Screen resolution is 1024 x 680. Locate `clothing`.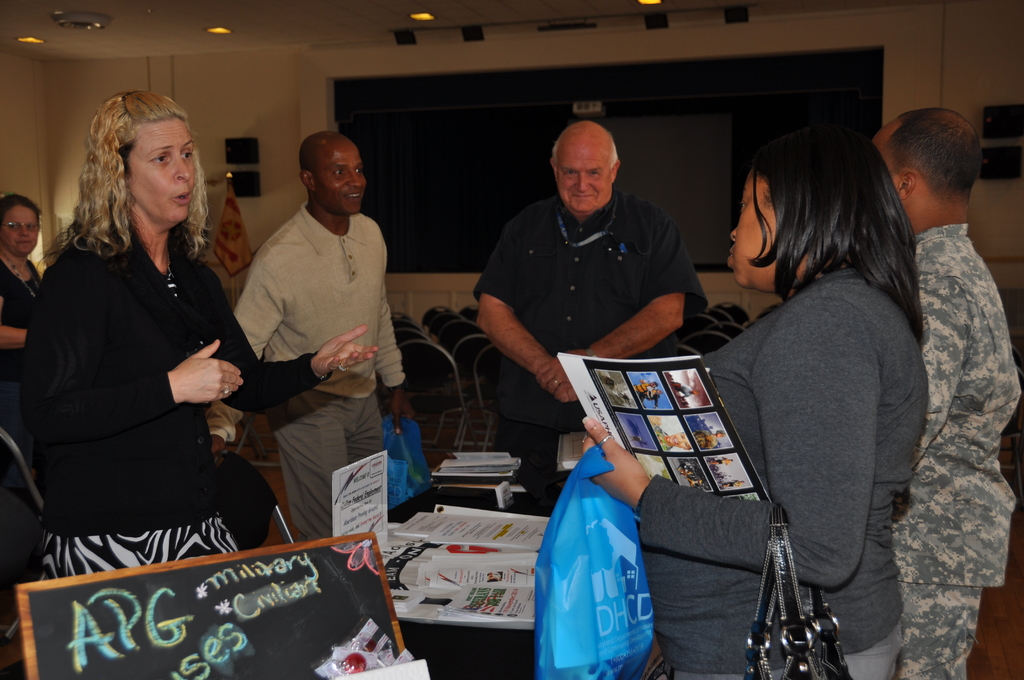
bbox=[892, 222, 1023, 679].
